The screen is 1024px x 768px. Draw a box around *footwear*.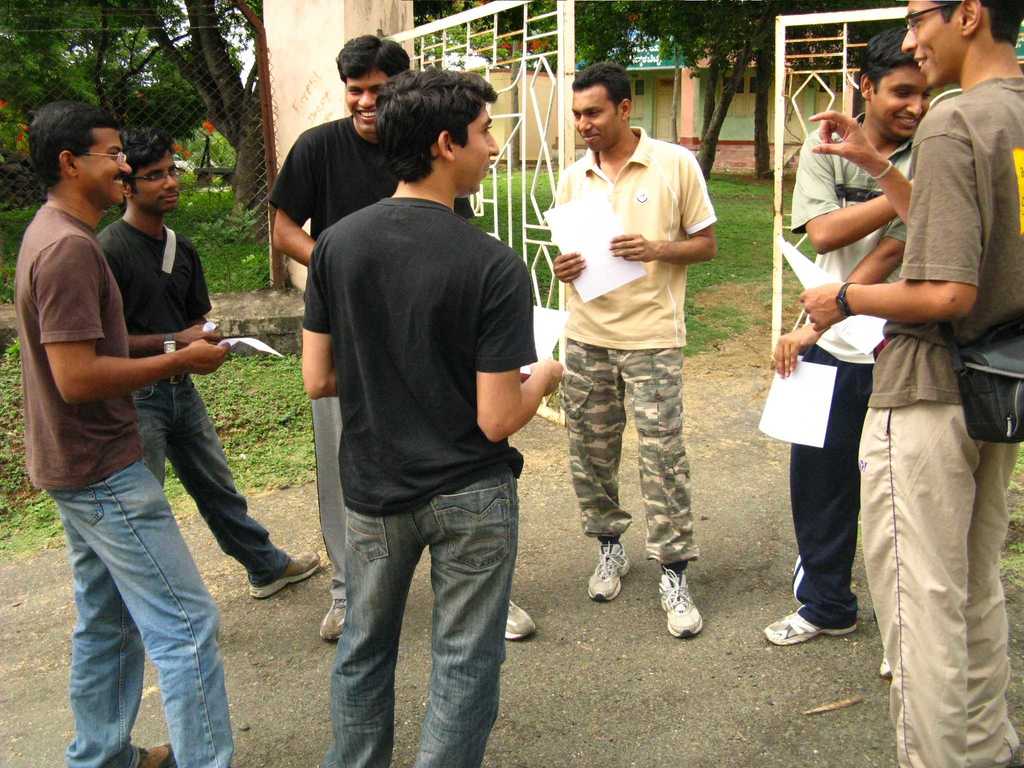
[587, 536, 633, 600].
